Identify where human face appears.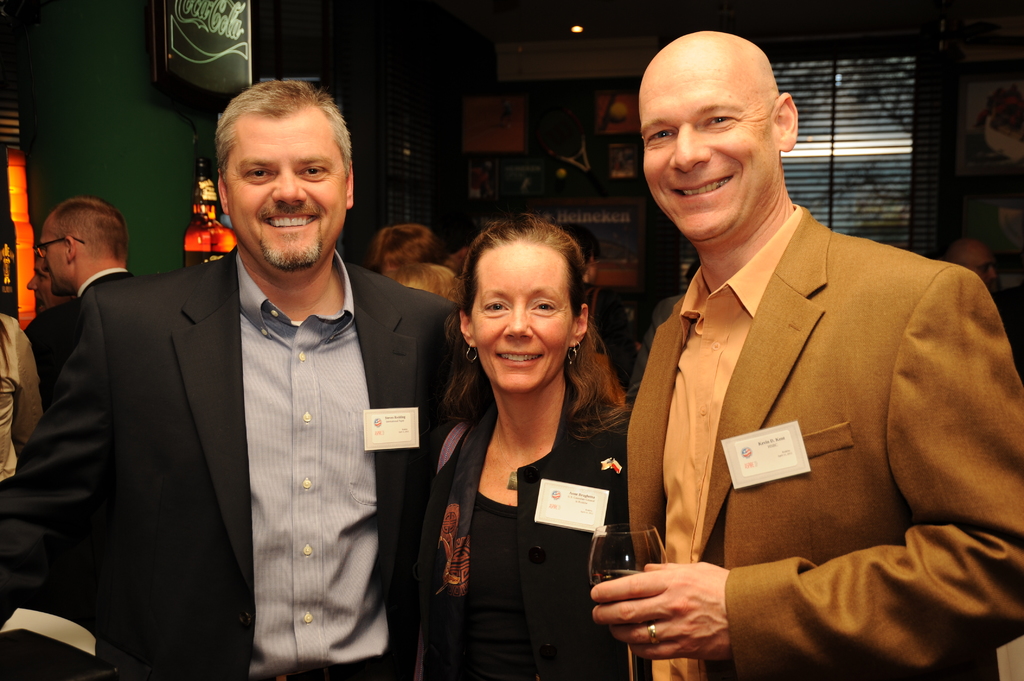
Appears at select_region(25, 256, 52, 310).
